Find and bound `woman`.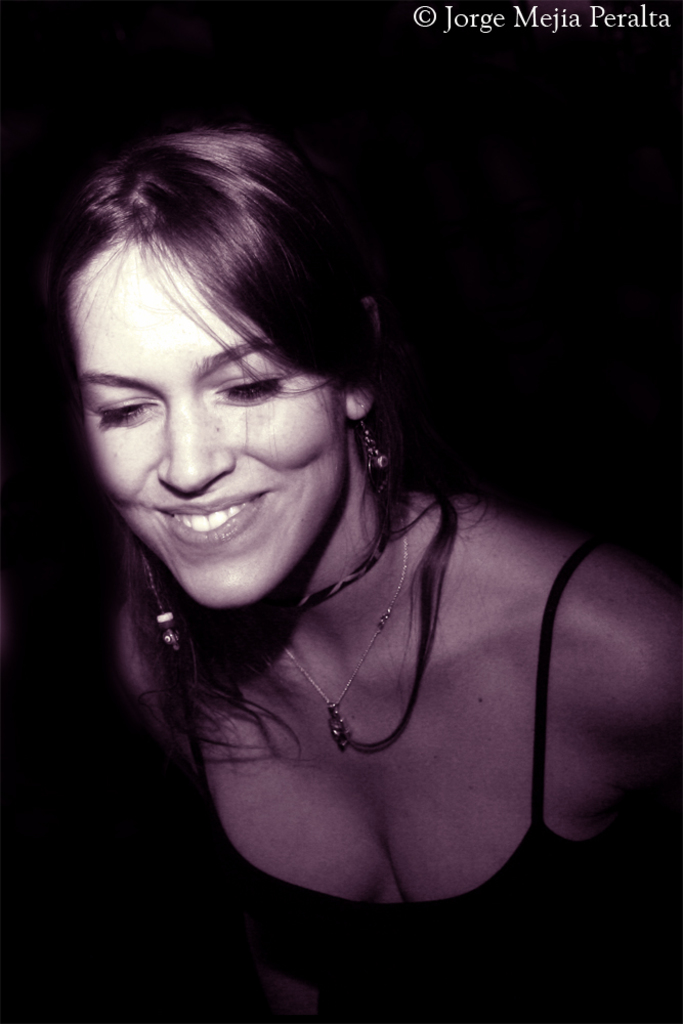
Bound: box=[33, 55, 641, 933].
